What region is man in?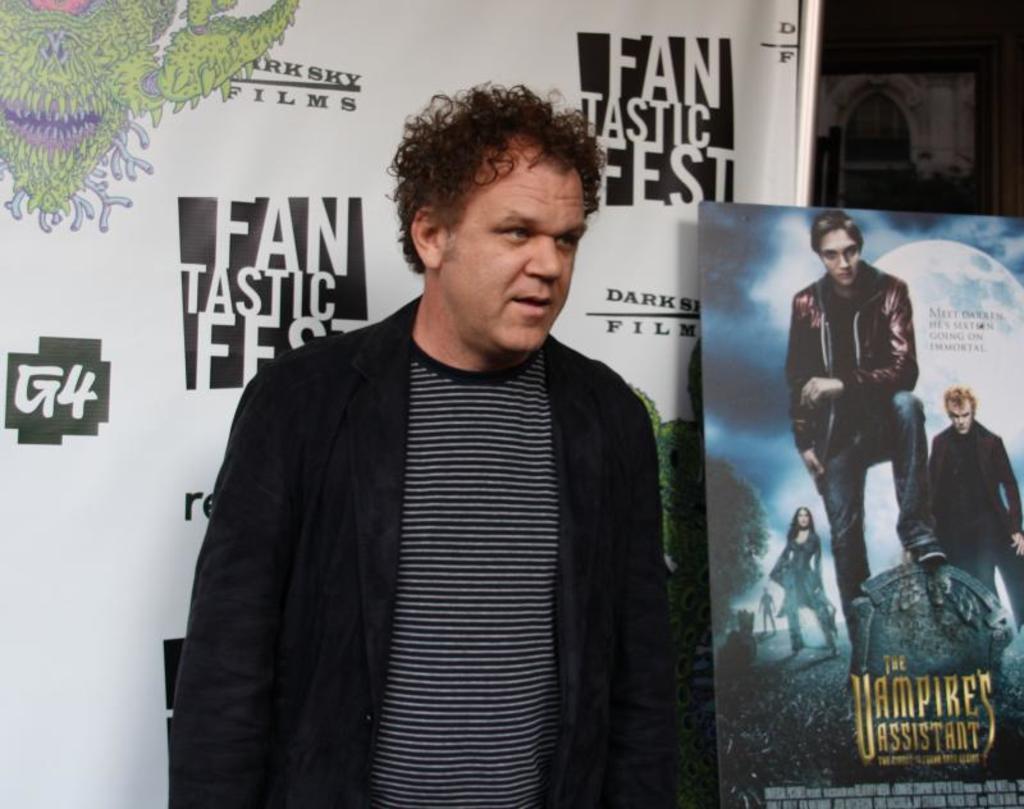
box=[179, 100, 713, 796].
